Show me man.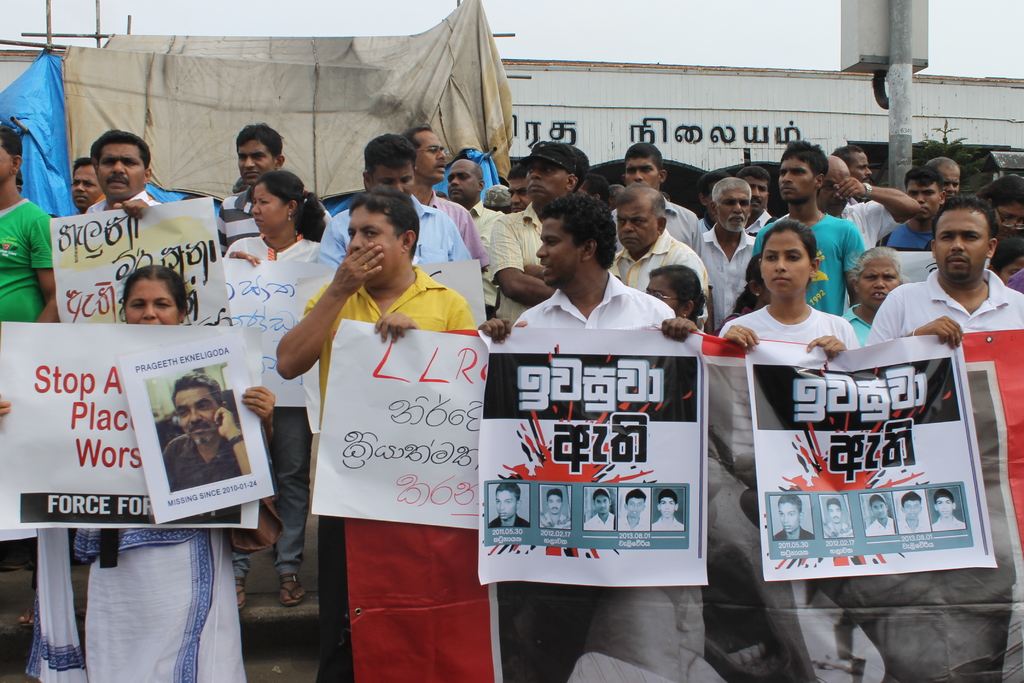
man is here: <box>881,186,1021,375</box>.
